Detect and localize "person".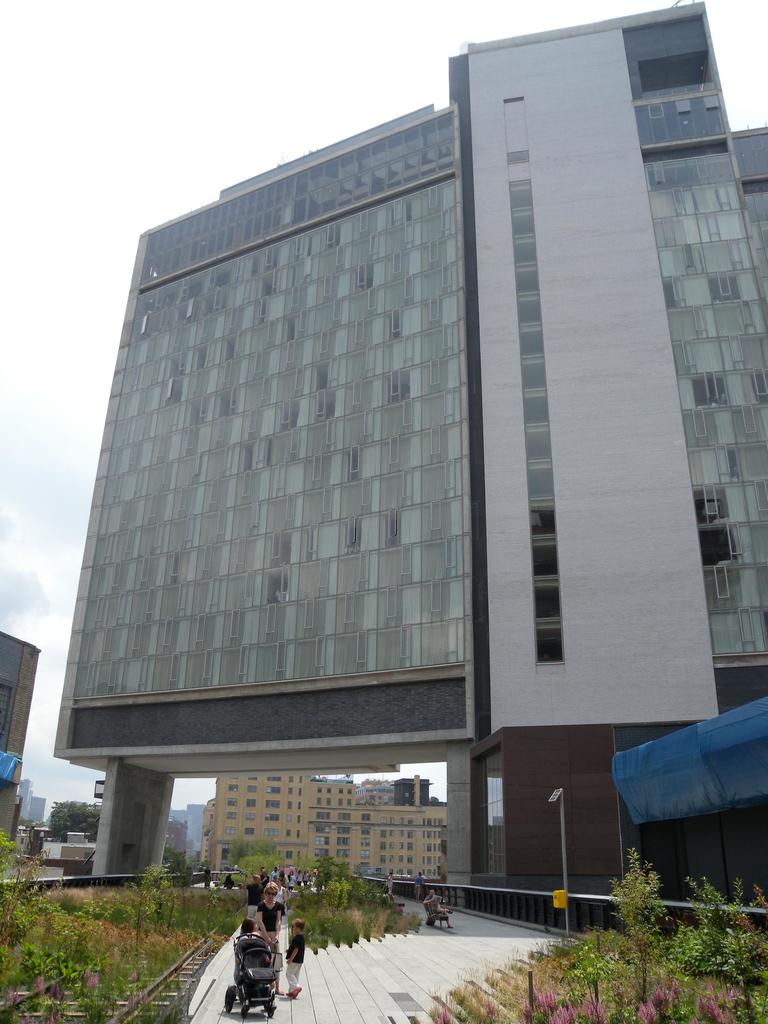
Localized at 384:870:393:895.
